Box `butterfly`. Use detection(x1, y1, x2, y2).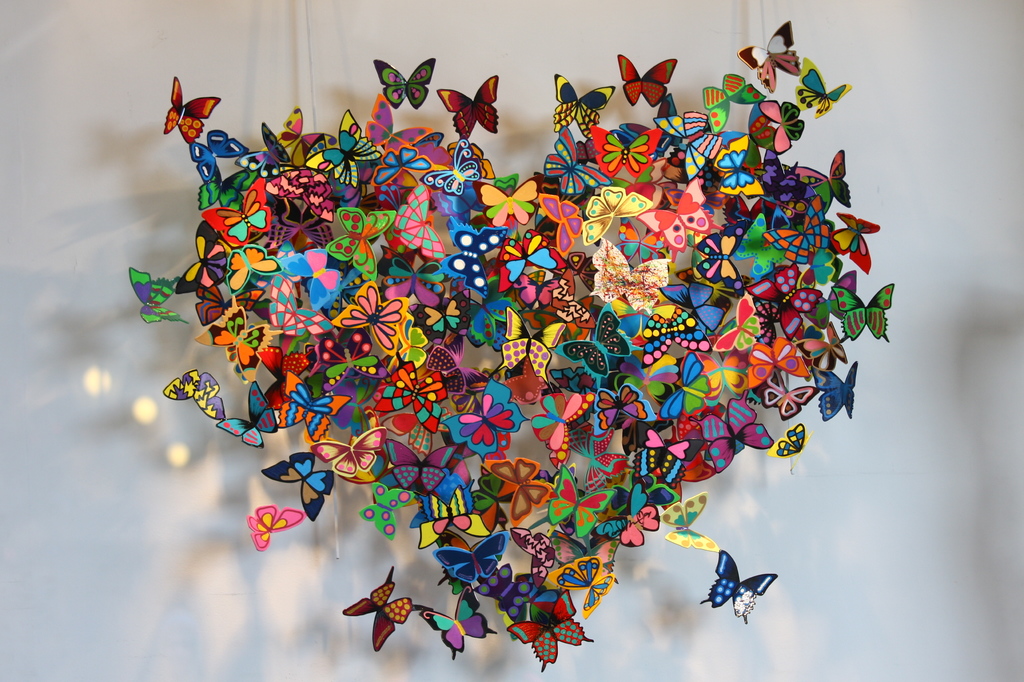
detection(435, 374, 531, 459).
